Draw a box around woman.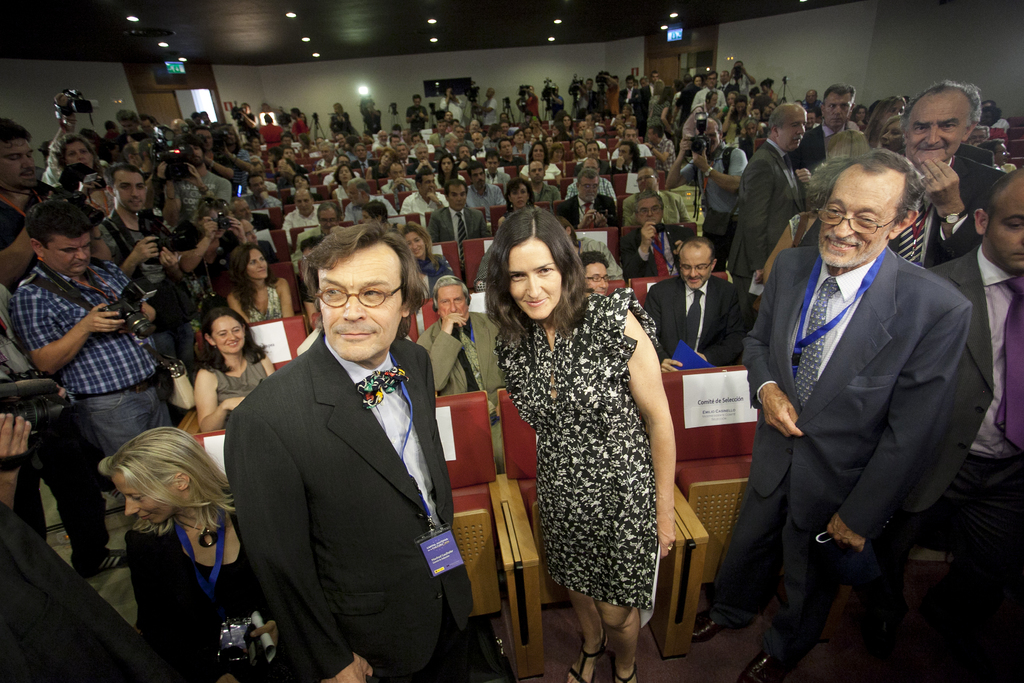
bbox(519, 140, 560, 179).
